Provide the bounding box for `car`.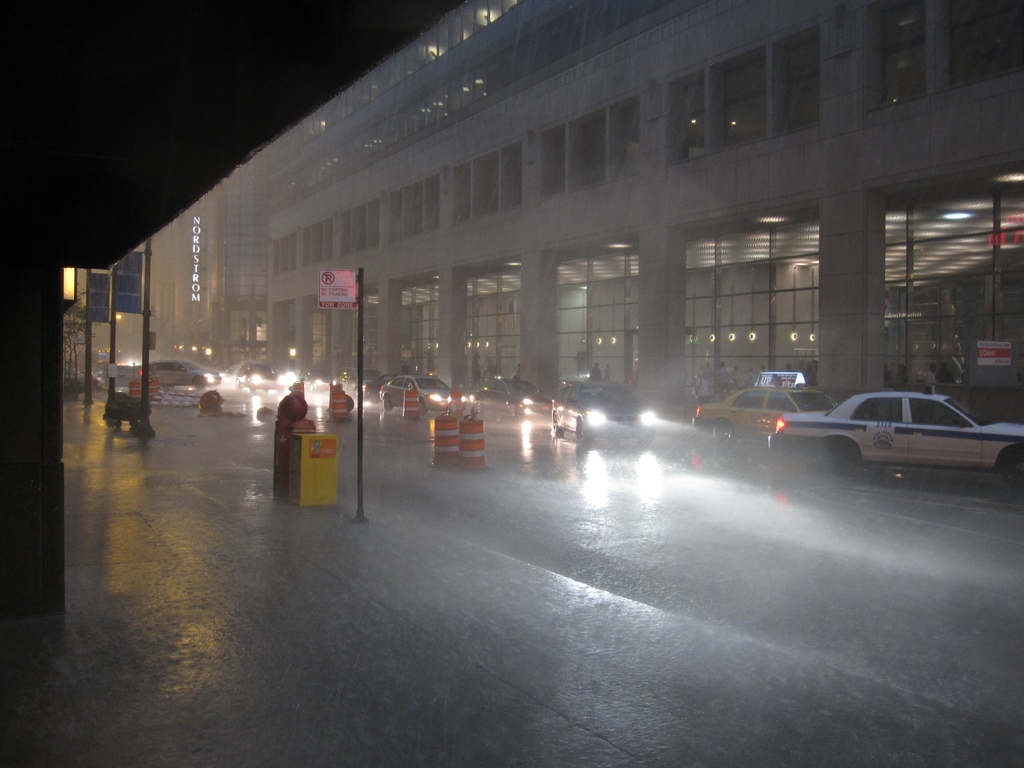
{"left": 150, "top": 358, "right": 225, "bottom": 390}.
